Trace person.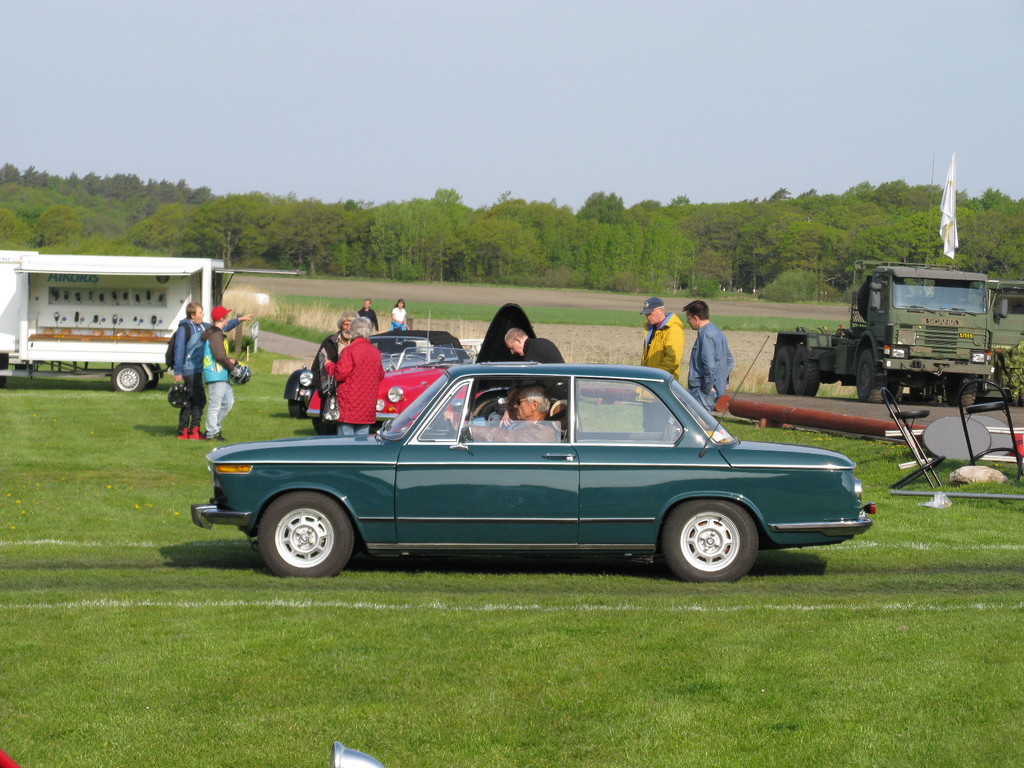
Traced to 362,298,382,332.
